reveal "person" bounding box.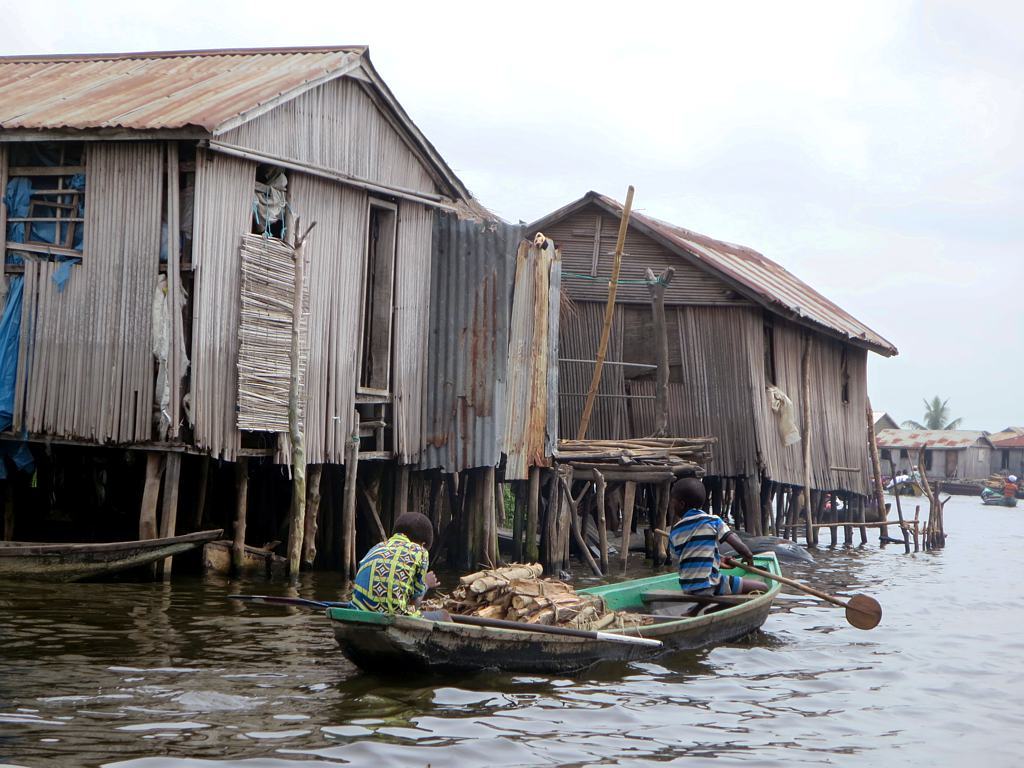
Revealed: (1001,472,1020,495).
